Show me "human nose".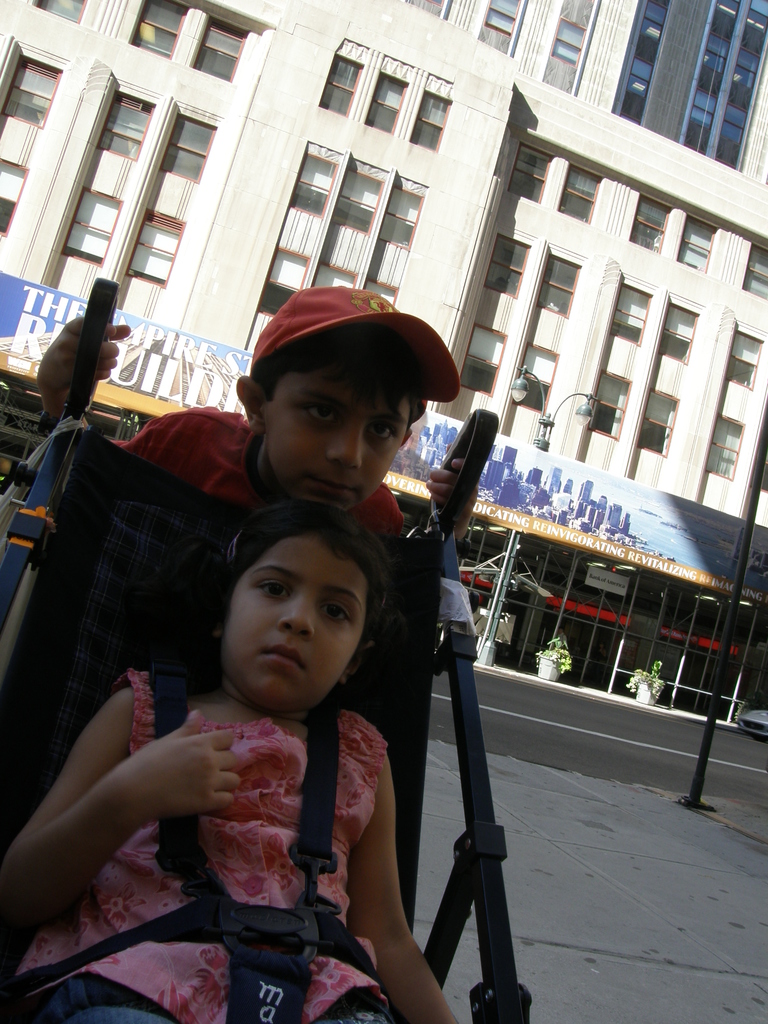
"human nose" is here: Rect(327, 420, 360, 471).
